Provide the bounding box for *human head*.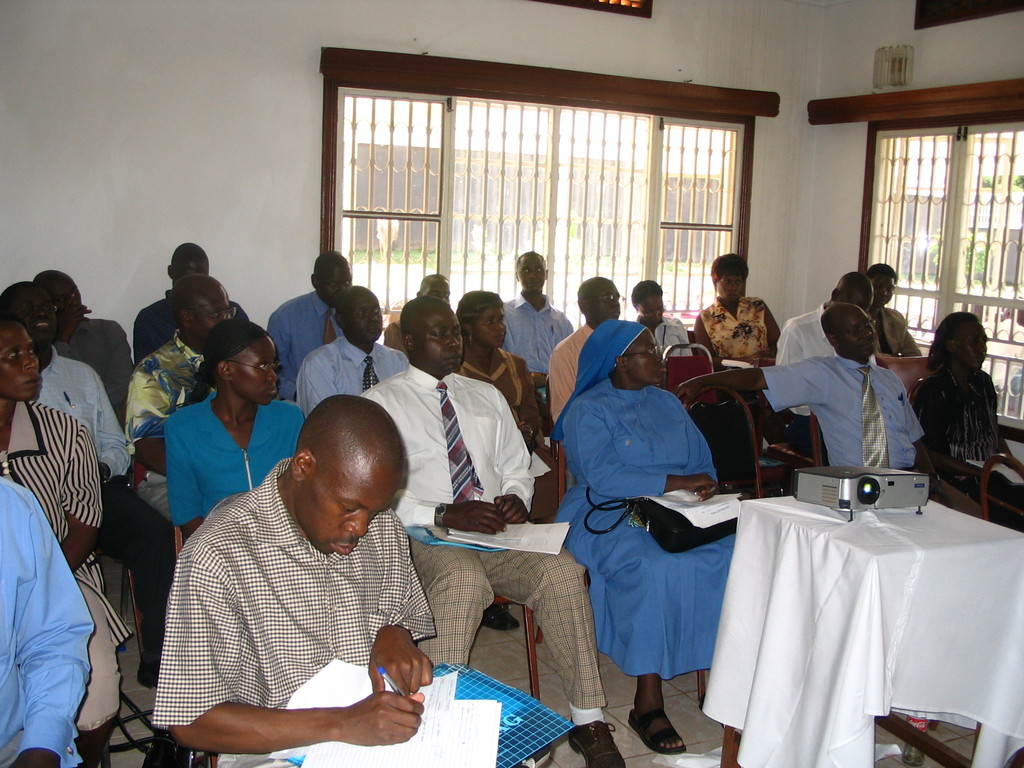
<box>198,317,282,405</box>.
